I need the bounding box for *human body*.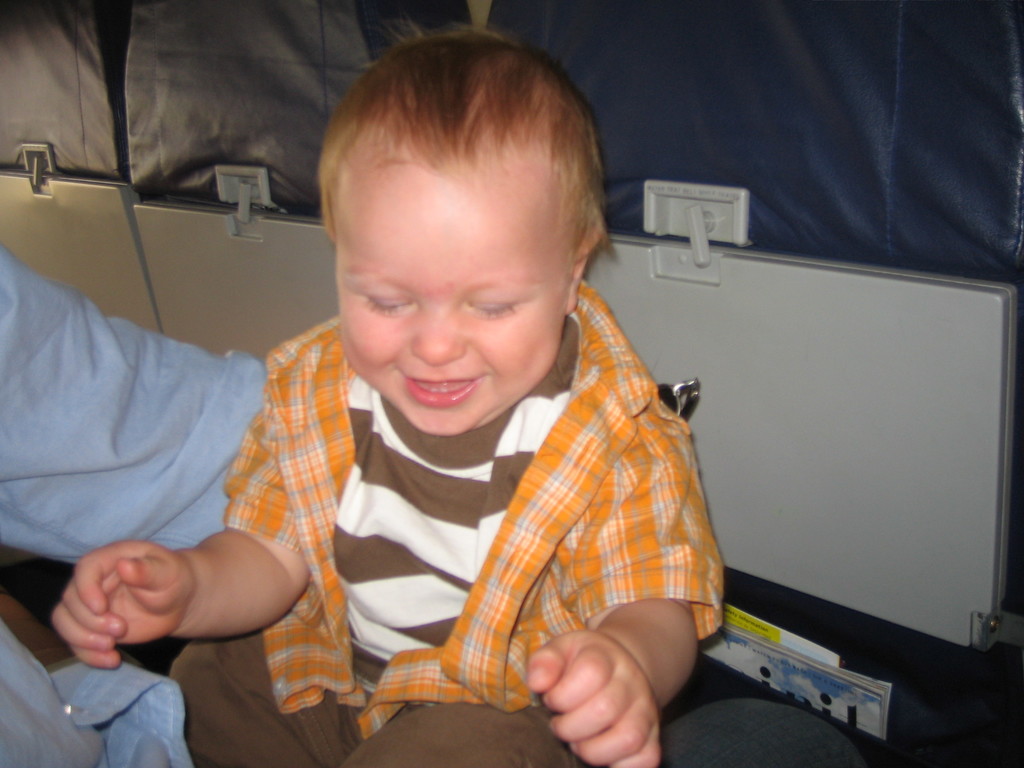
Here it is: Rect(43, 11, 724, 767).
